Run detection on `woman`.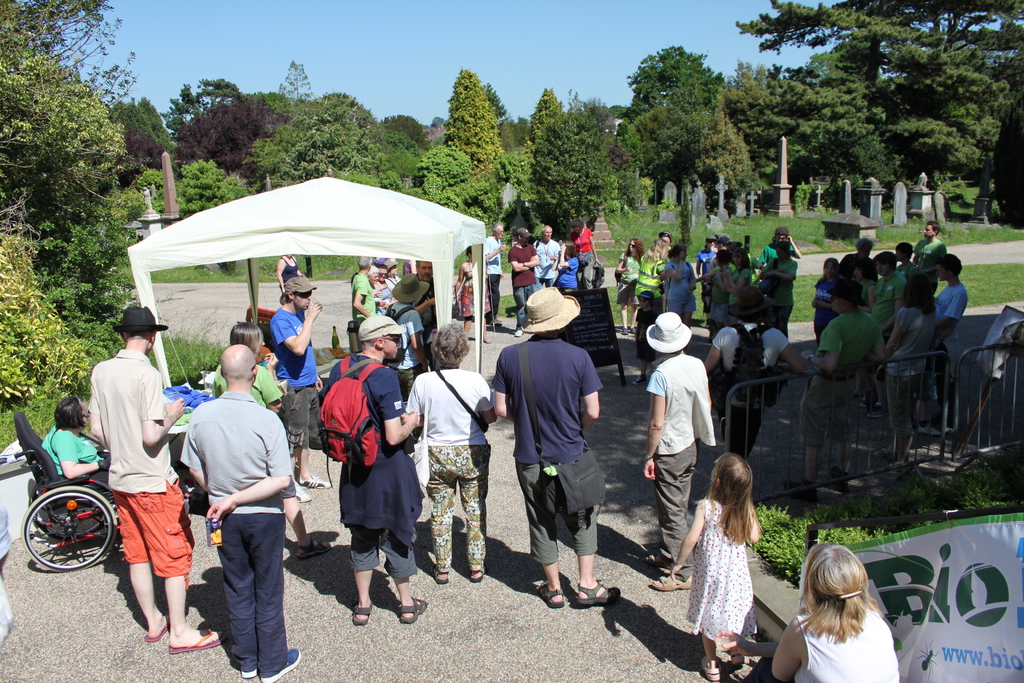
Result: 404, 315, 496, 586.
